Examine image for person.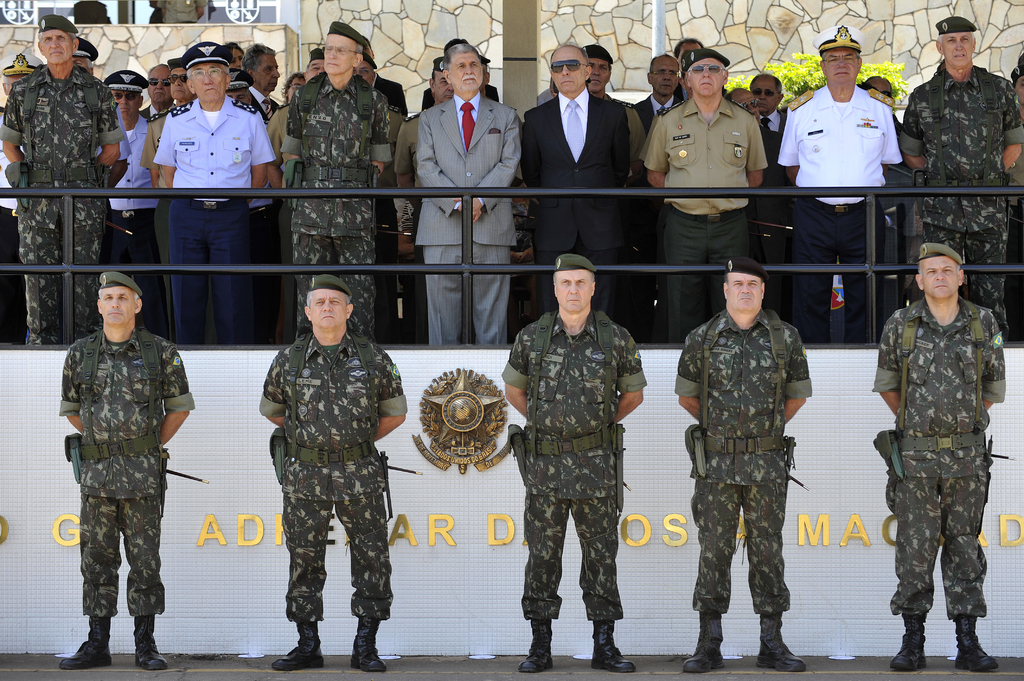
Examination result: locate(148, 0, 208, 26).
